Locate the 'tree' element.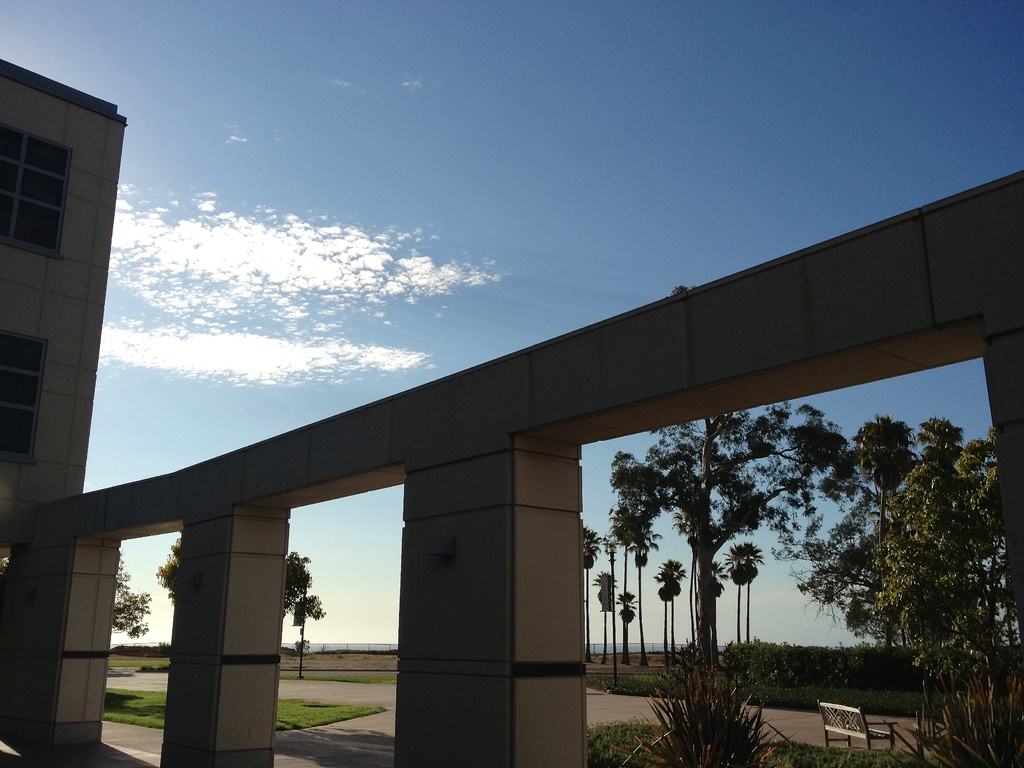
Element bbox: 614 593 644 653.
